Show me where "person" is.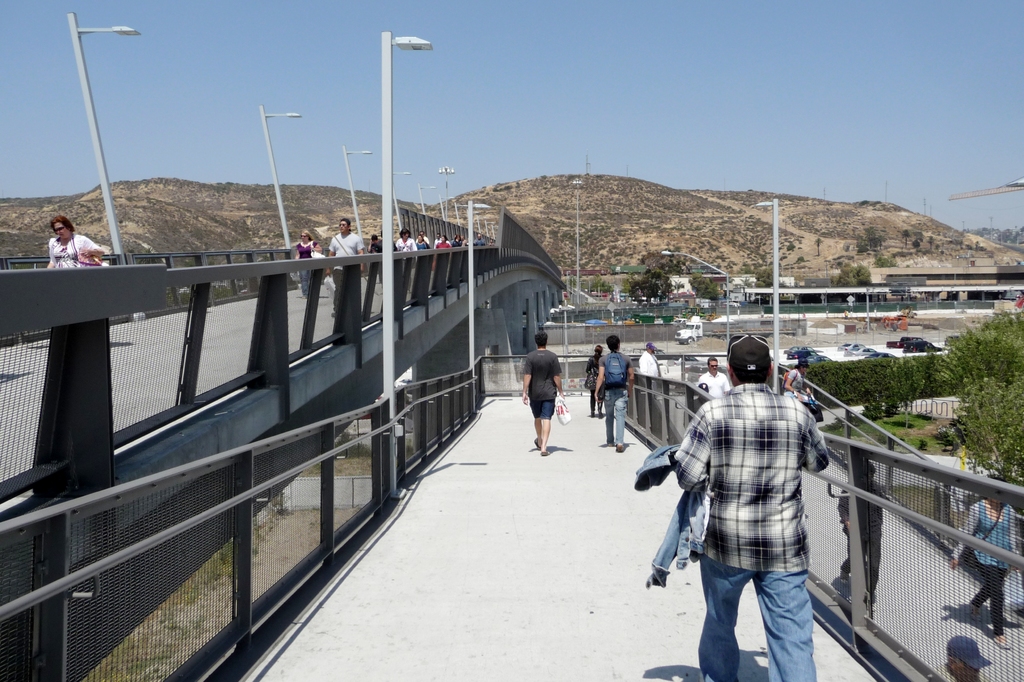
"person" is at [left=669, top=329, right=819, bottom=681].
